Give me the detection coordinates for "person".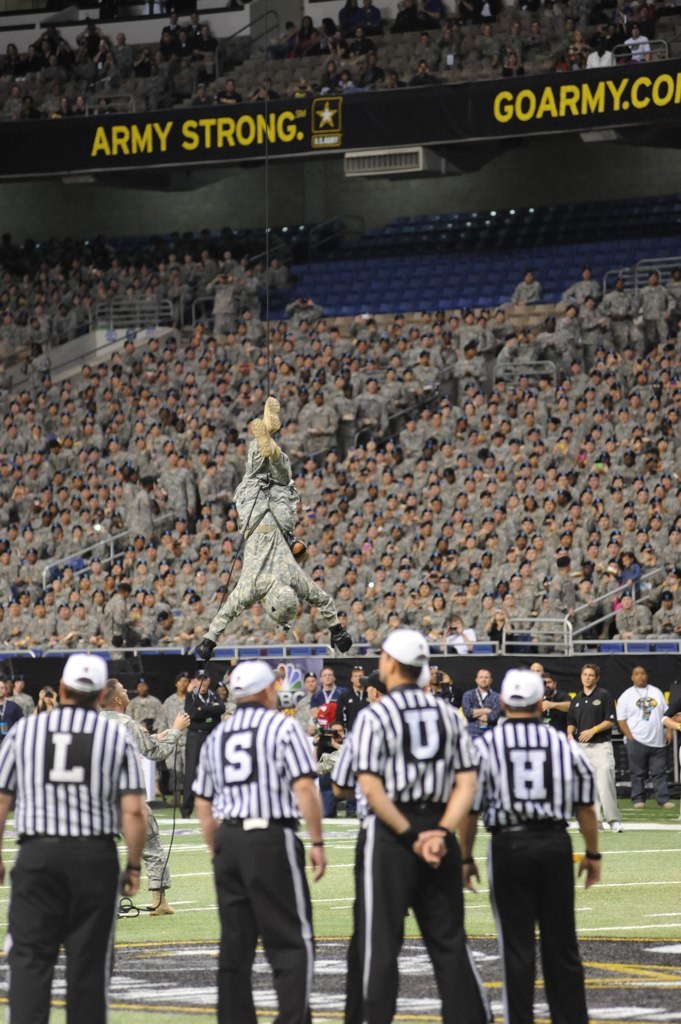
<box>183,663,228,769</box>.
